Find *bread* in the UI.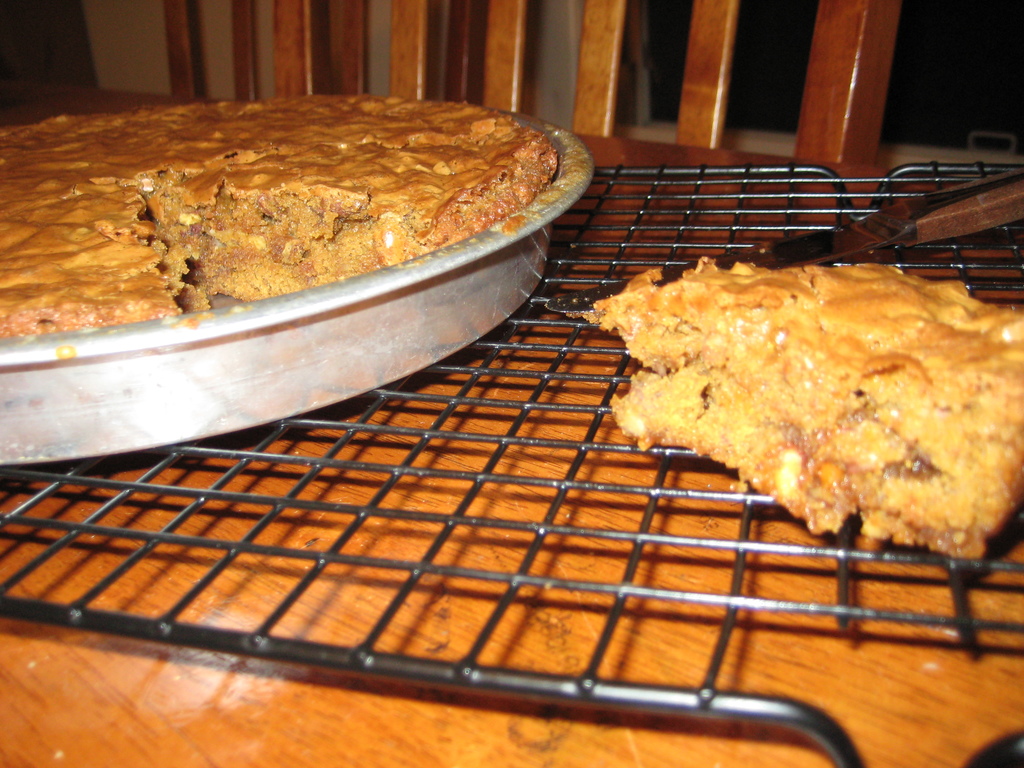
UI element at 584/242/1023/542.
